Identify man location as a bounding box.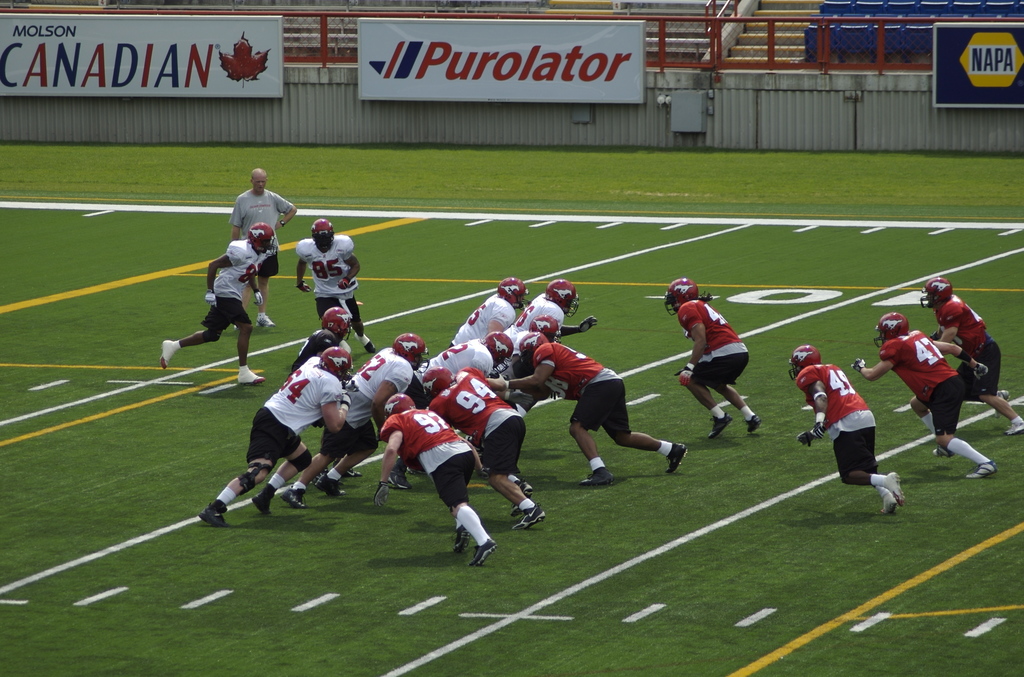
l=446, t=276, r=532, b=347.
